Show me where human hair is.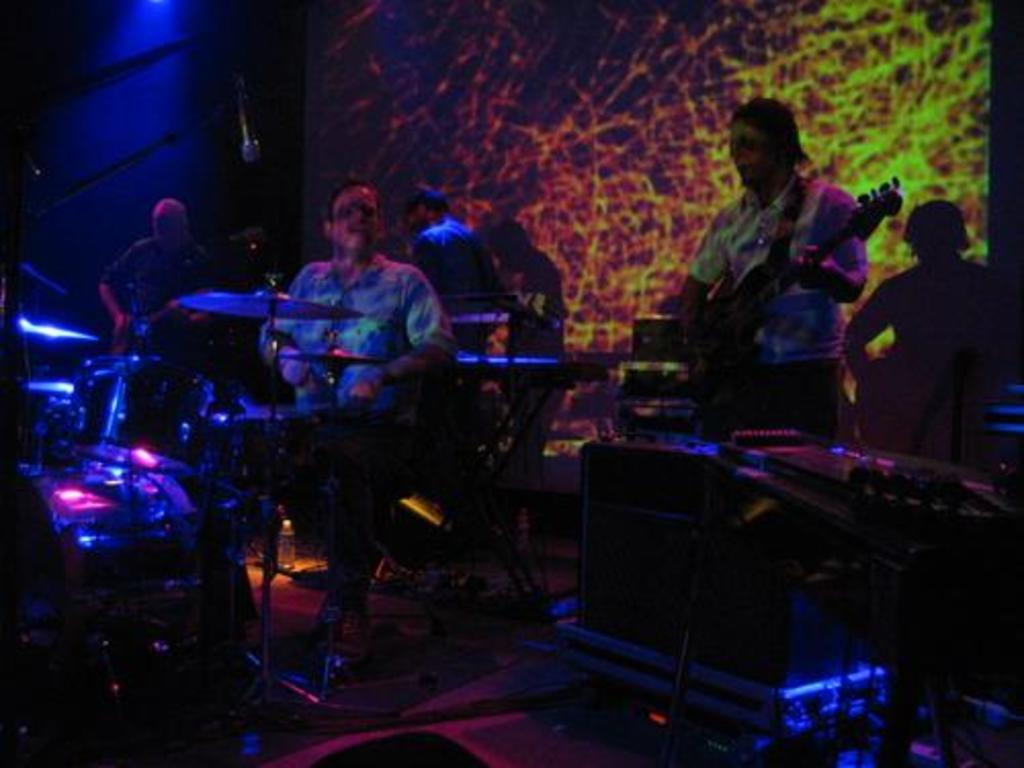
human hair is at locate(895, 197, 975, 254).
